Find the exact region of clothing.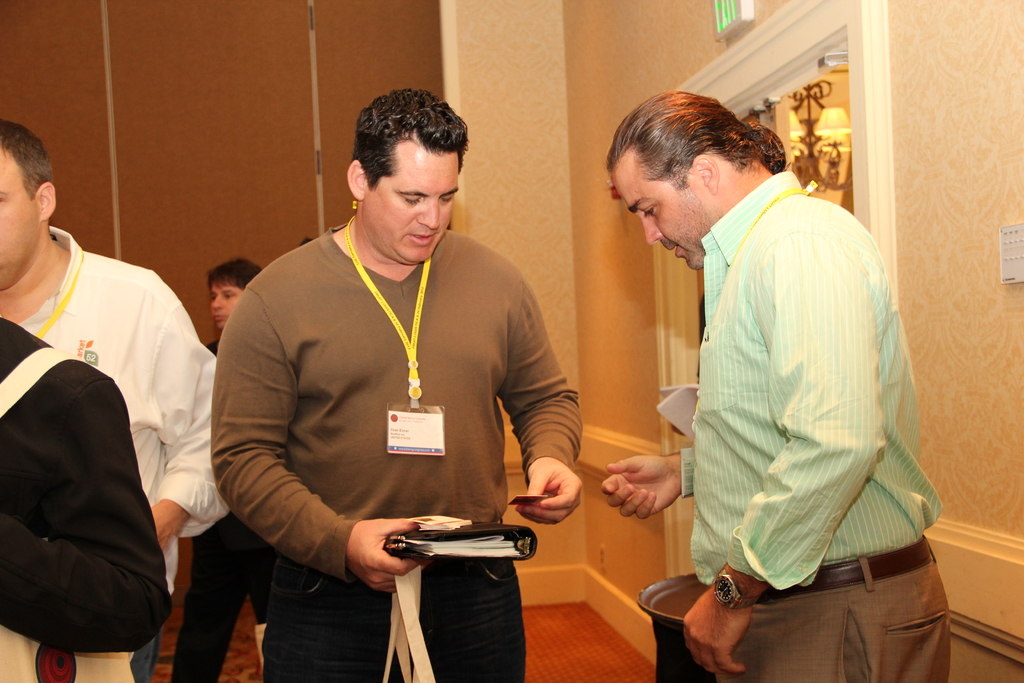
Exact region: (left=0, top=316, right=177, bottom=652).
